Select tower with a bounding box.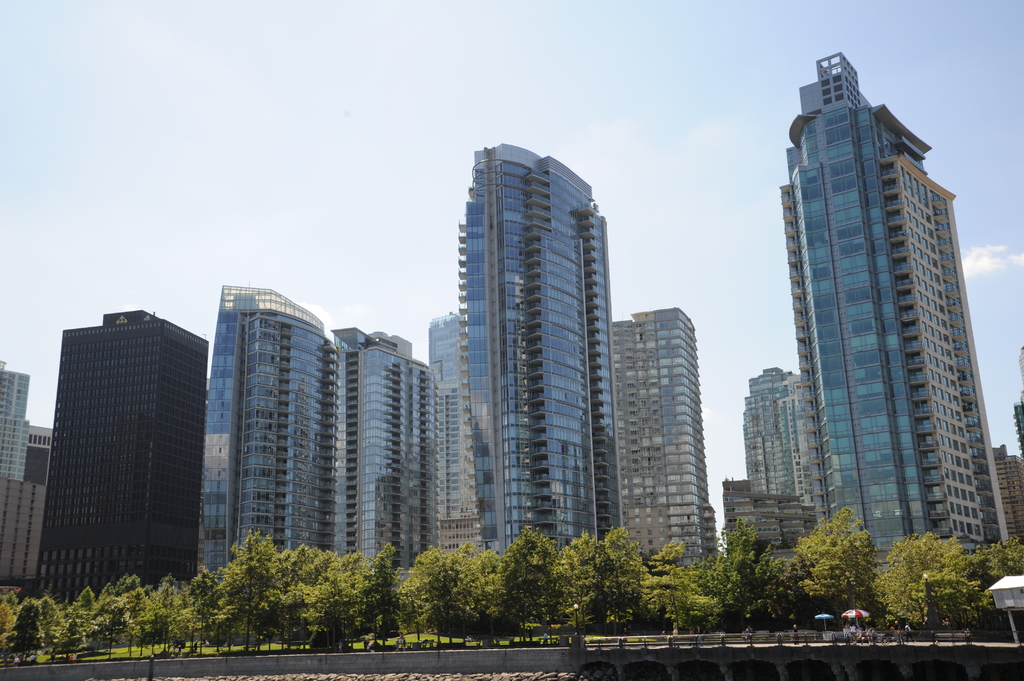
locate(31, 309, 207, 608).
